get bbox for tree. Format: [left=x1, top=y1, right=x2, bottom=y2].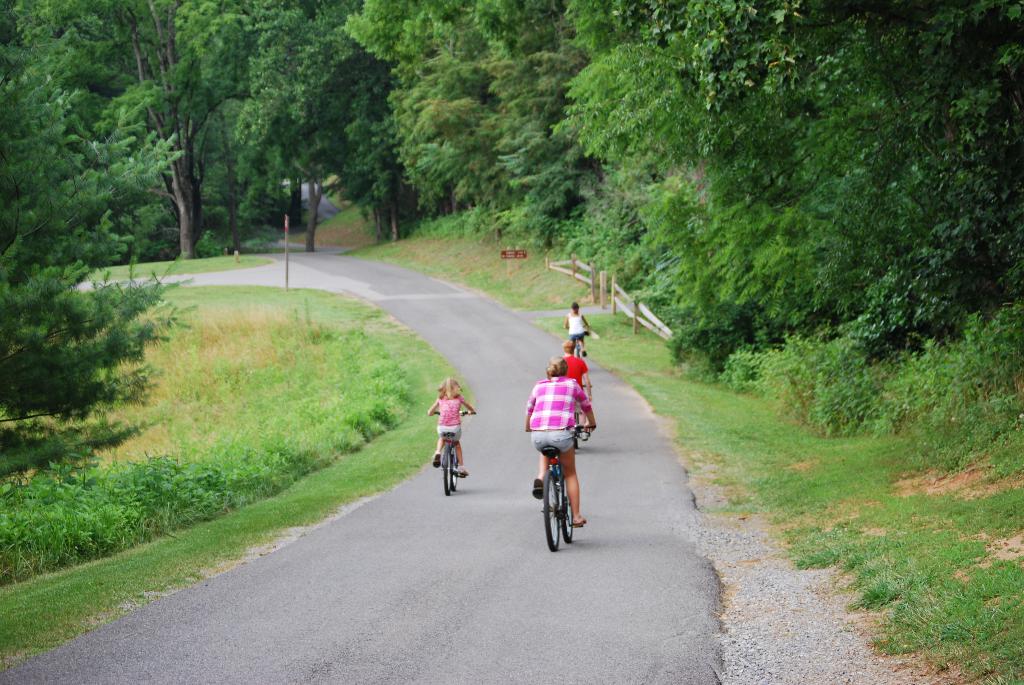
[left=10, top=67, right=182, bottom=550].
